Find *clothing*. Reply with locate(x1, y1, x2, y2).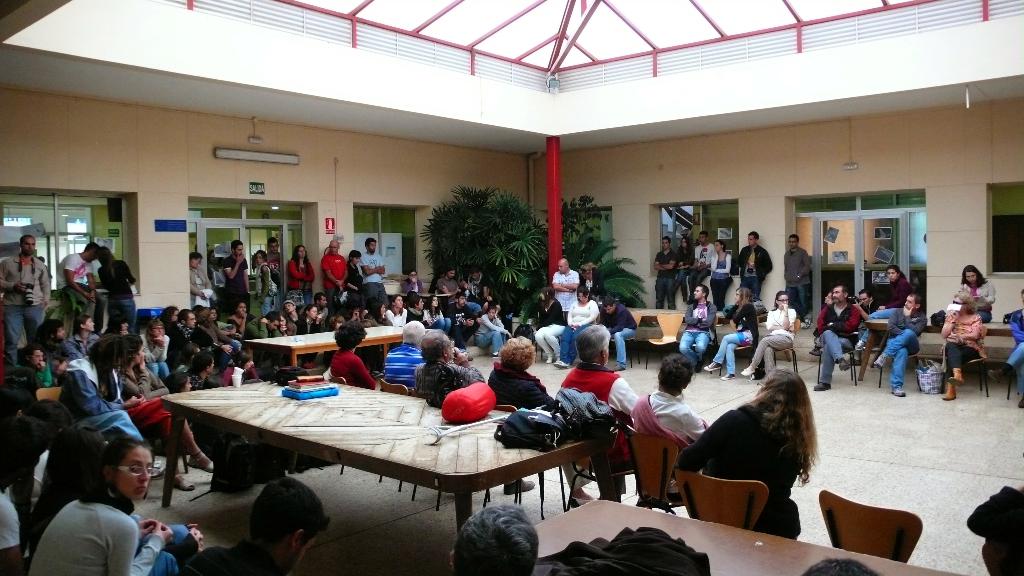
locate(732, 244, 773, 298).
